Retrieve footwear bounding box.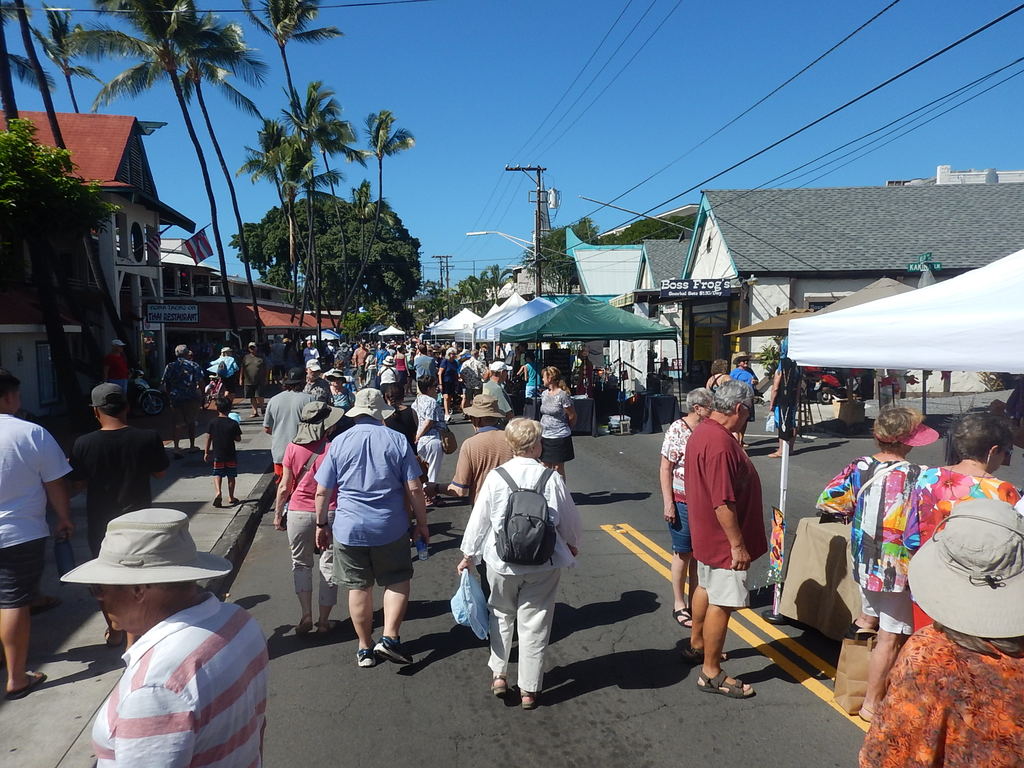
Bounding box: pyautogui.locateOnScreen(670, 609, 694, 630).
